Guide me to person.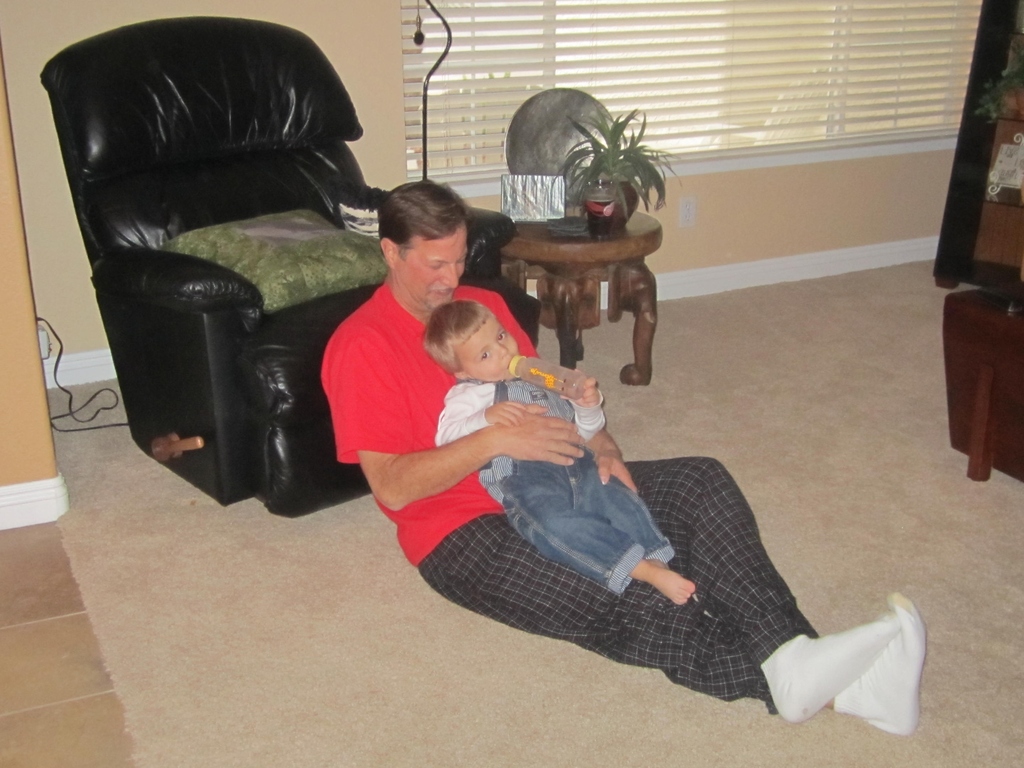
Guidance: [x1=313, y1=175, x2=933, y2=748].
